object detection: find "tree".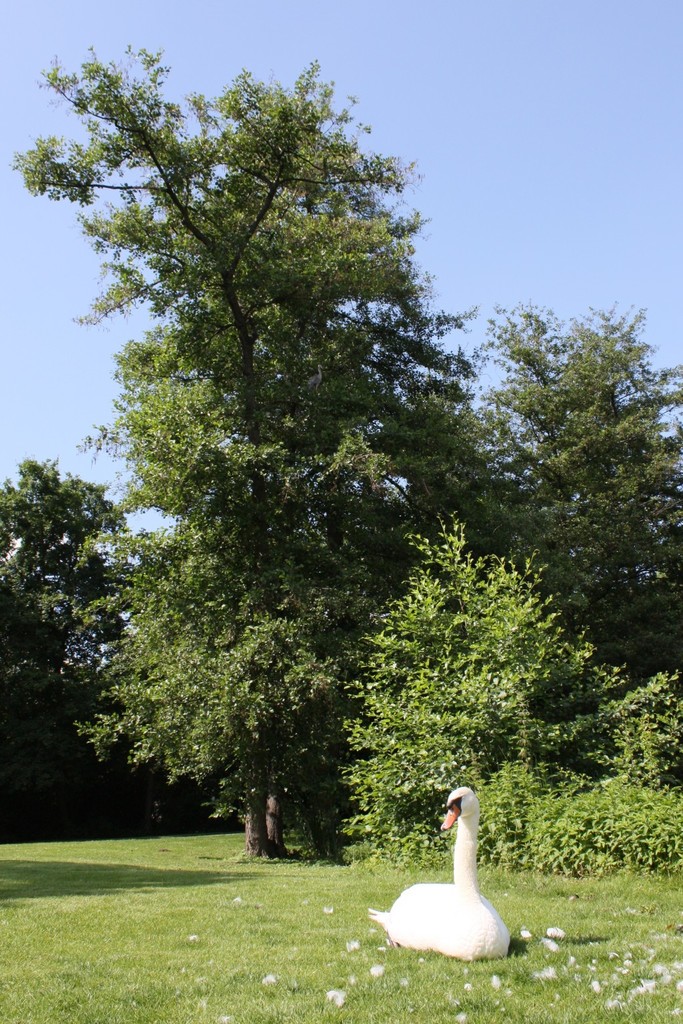
53/61/487/718.
